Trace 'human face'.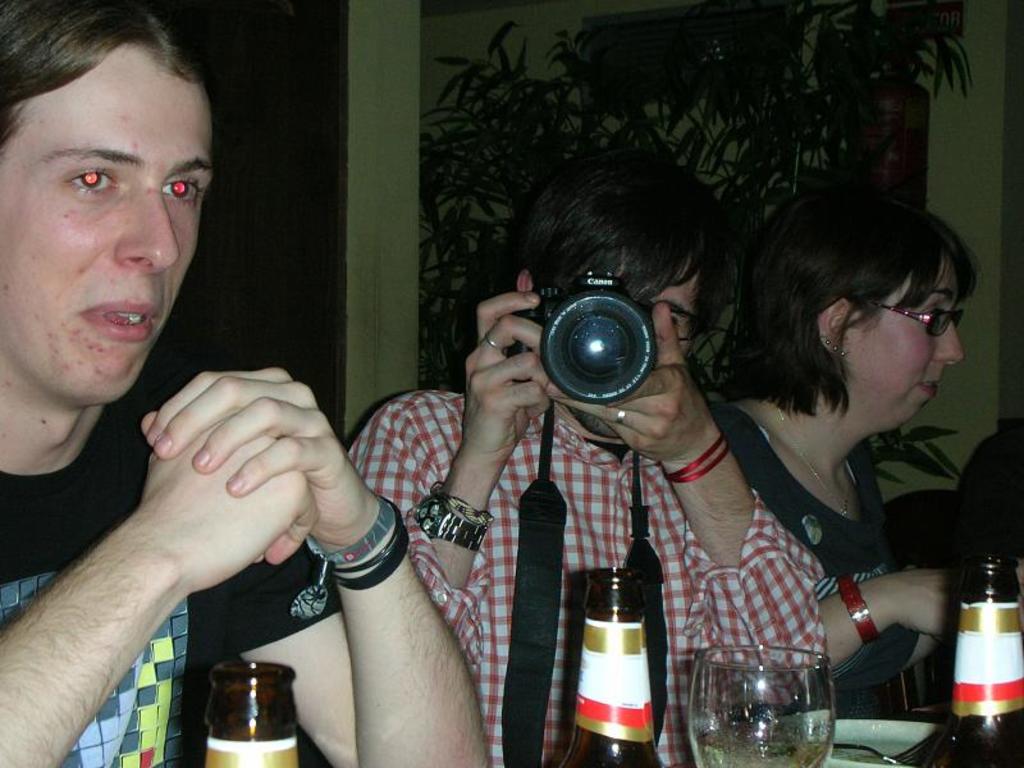
Traced to 840:252:968:425.
